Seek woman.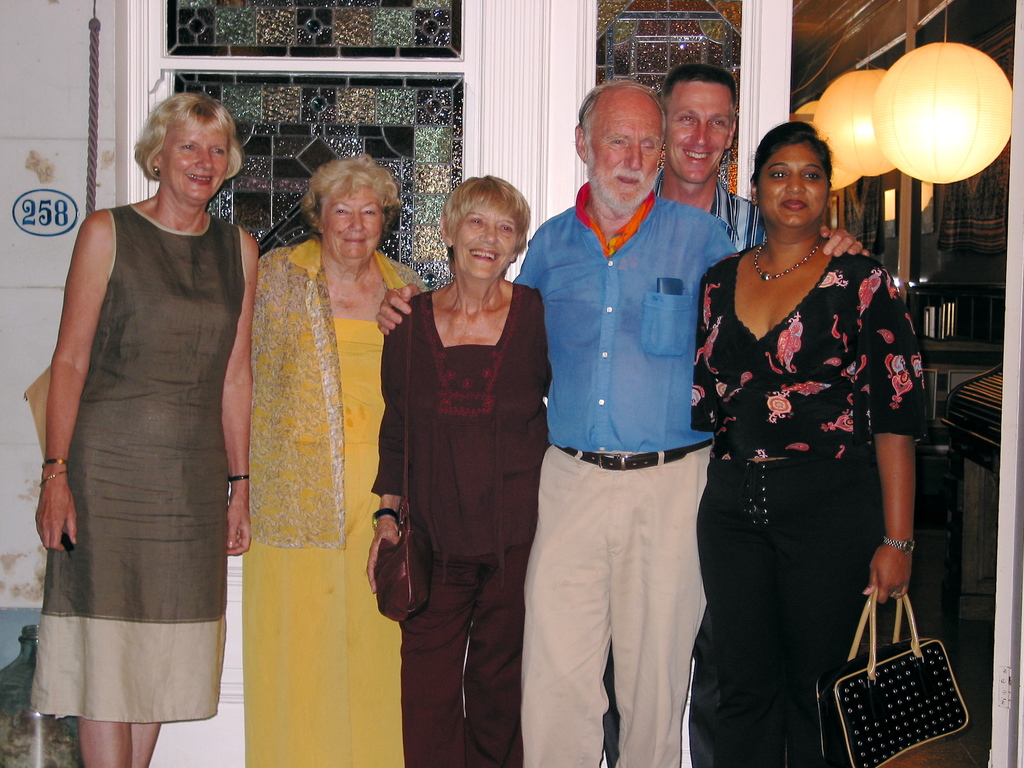
pyautogui.locateOnScreen(238, 154, 426, 767).
